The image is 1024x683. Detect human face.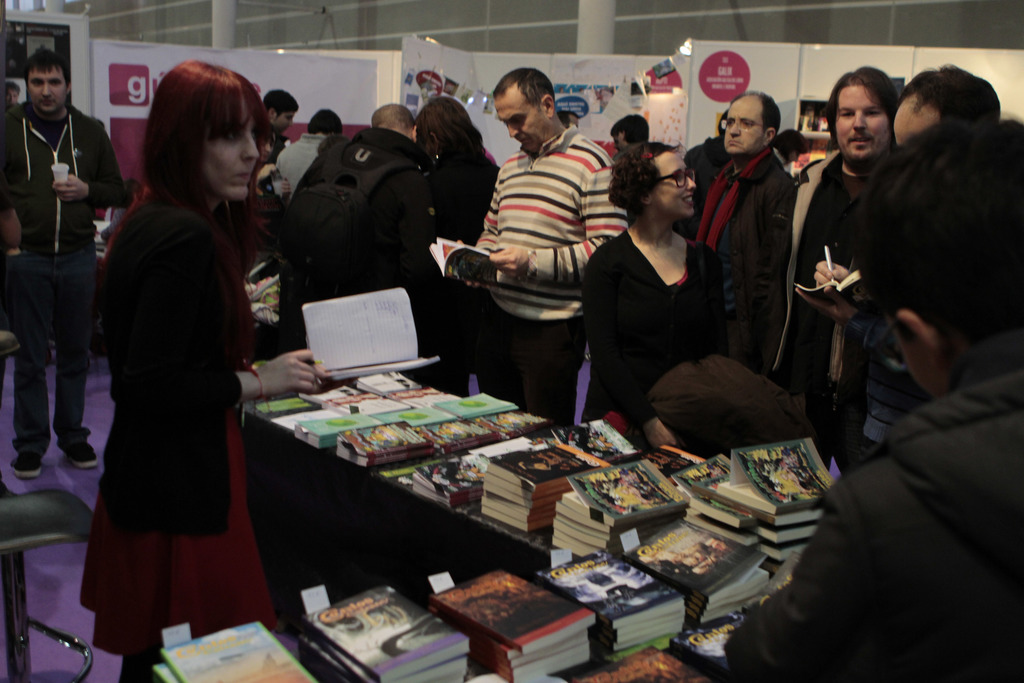
Detection: left=276, top=109, right=298, bottom=131.
